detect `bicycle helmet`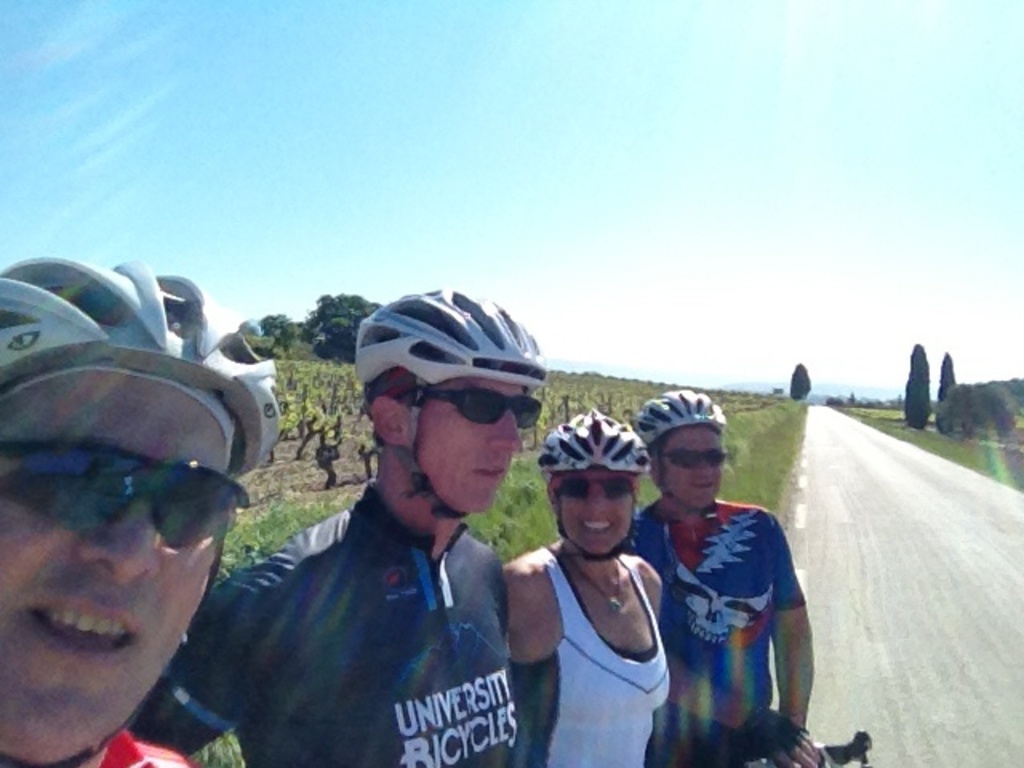
x1=0, y1=250, x2=294, y2=483
